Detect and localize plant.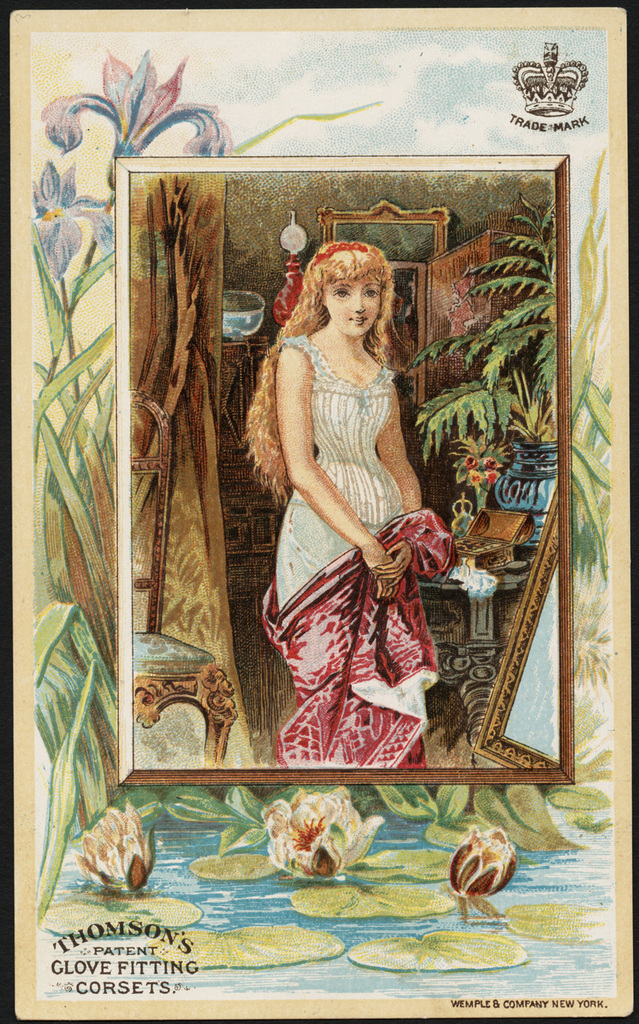
Localized at x1=23 y1=46 x2=606 y2=929.
